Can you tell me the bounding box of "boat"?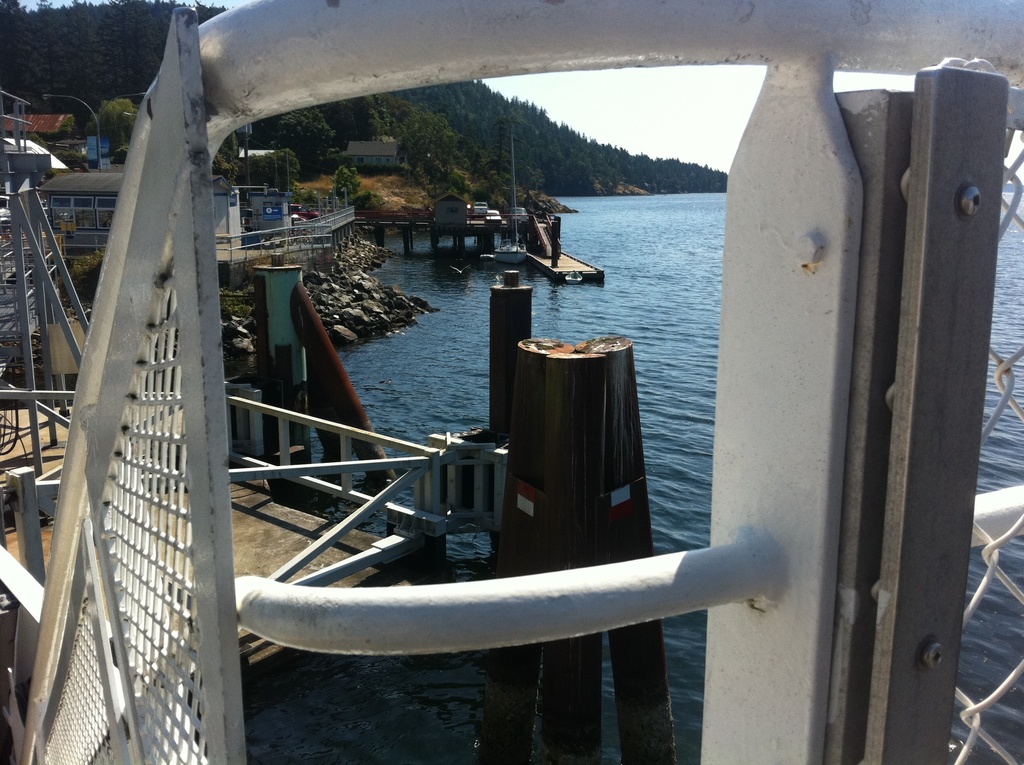
left=487, top=133, right=531, bottom=270.
